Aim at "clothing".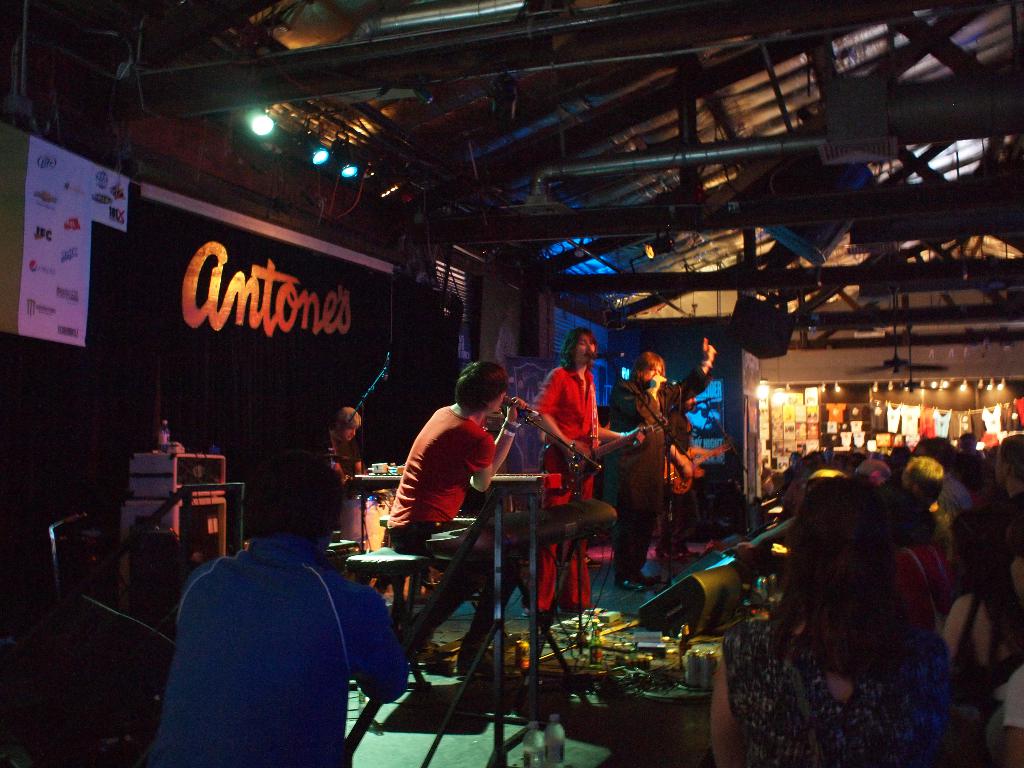
Aimed at <region>530, 367, 597, 609</region>.
